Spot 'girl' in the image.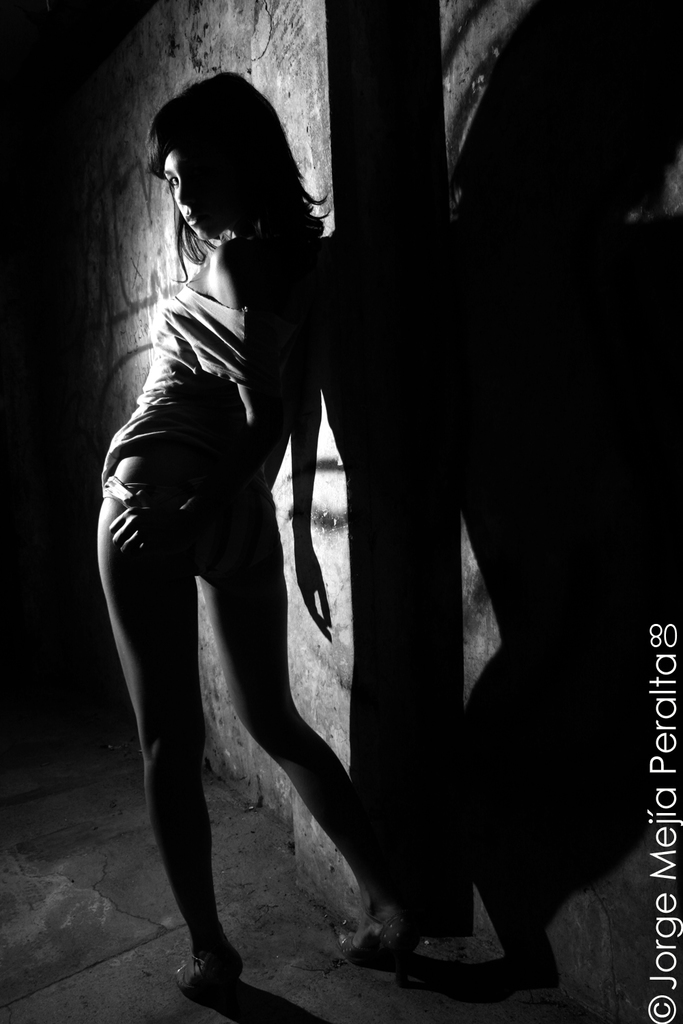
'girl' found at left=96, top=74, right=422, bottom=1003.
